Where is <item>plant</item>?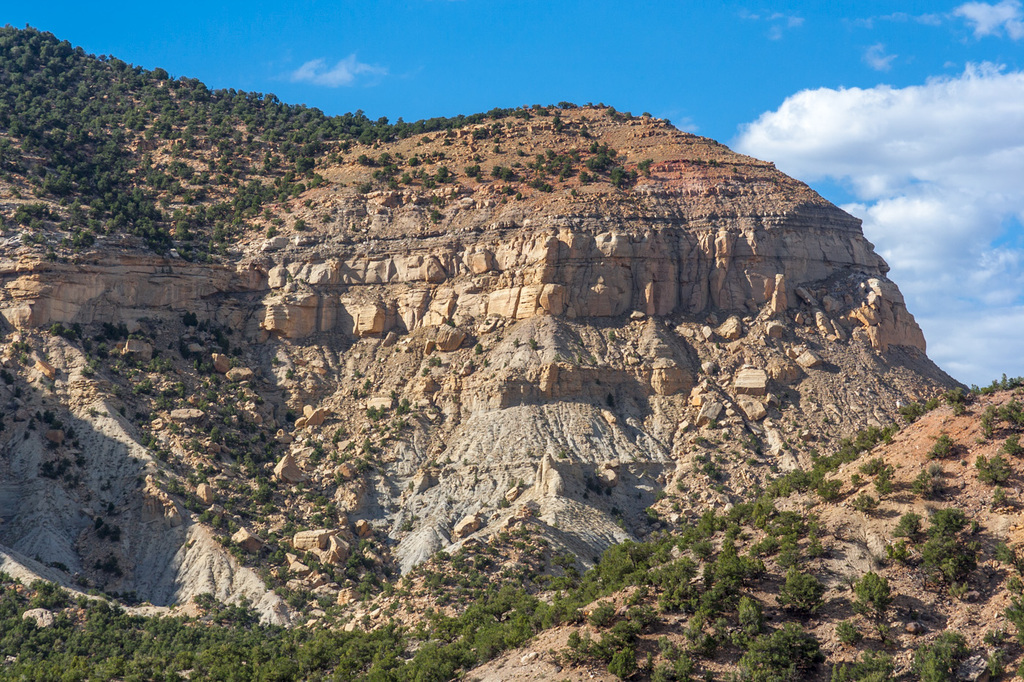
select_region(135, 309, 165, 341).
